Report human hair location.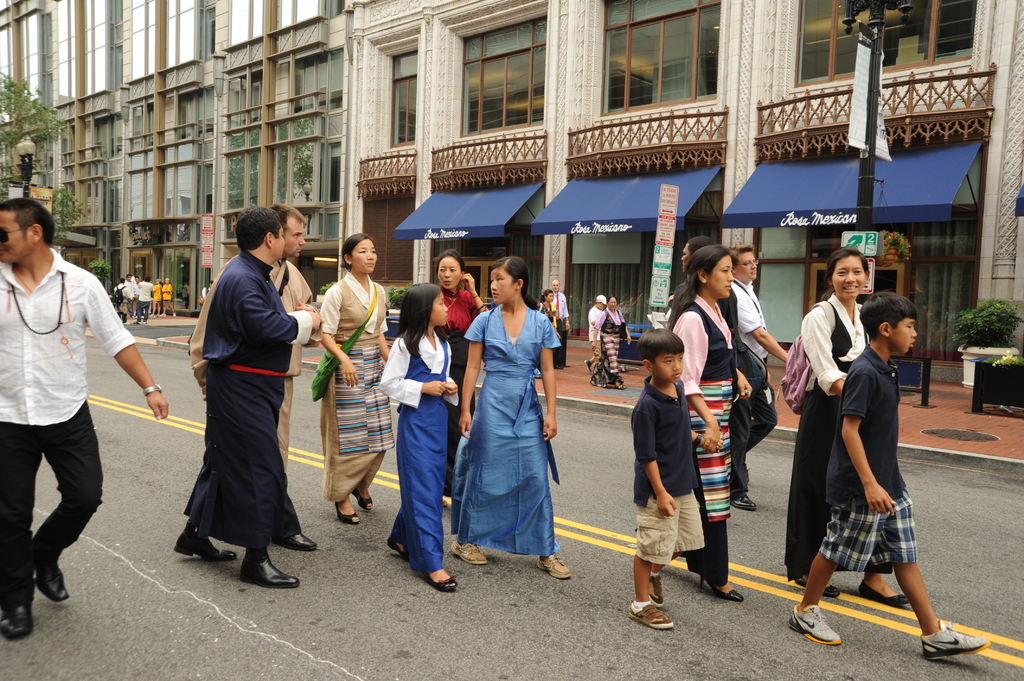
Report: box=[668, 244, 729, 328].
